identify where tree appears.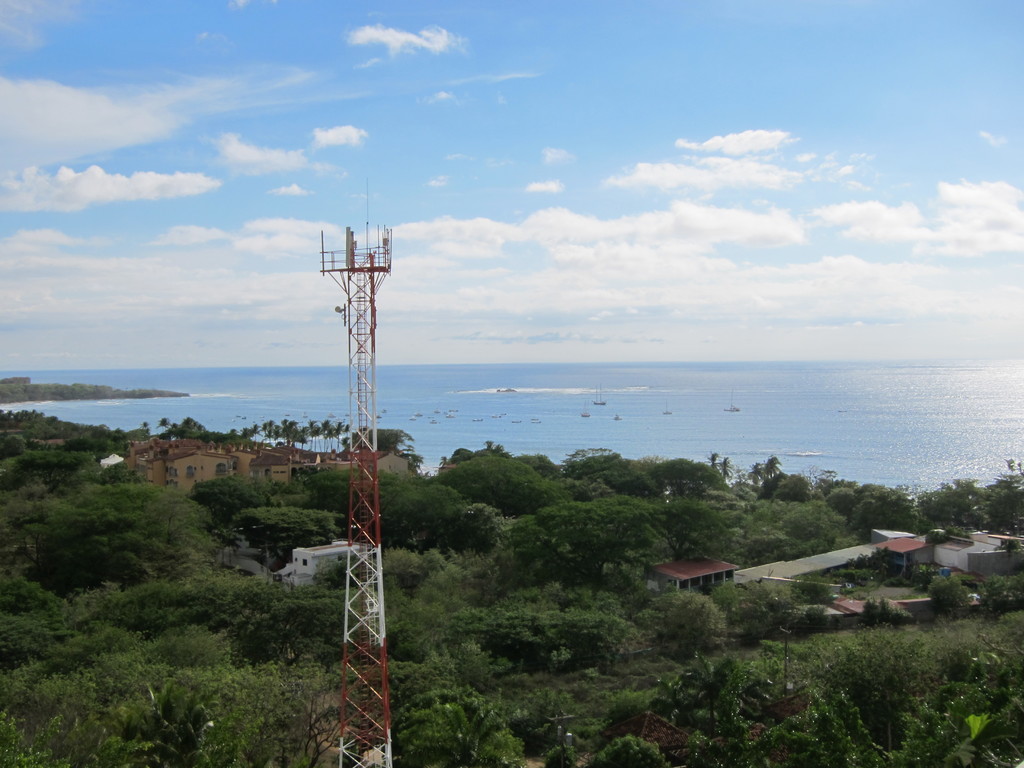
Appears at 705,451,719,467.
